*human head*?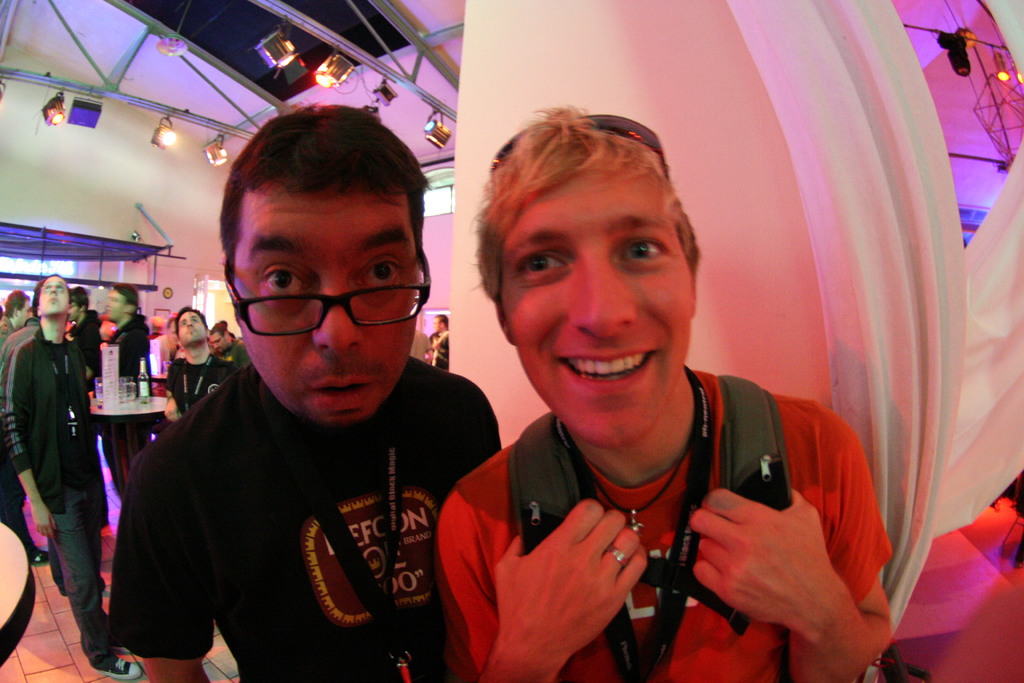
{"x1": 34, "y1": 278, "x2": 67, "y2": 317}
